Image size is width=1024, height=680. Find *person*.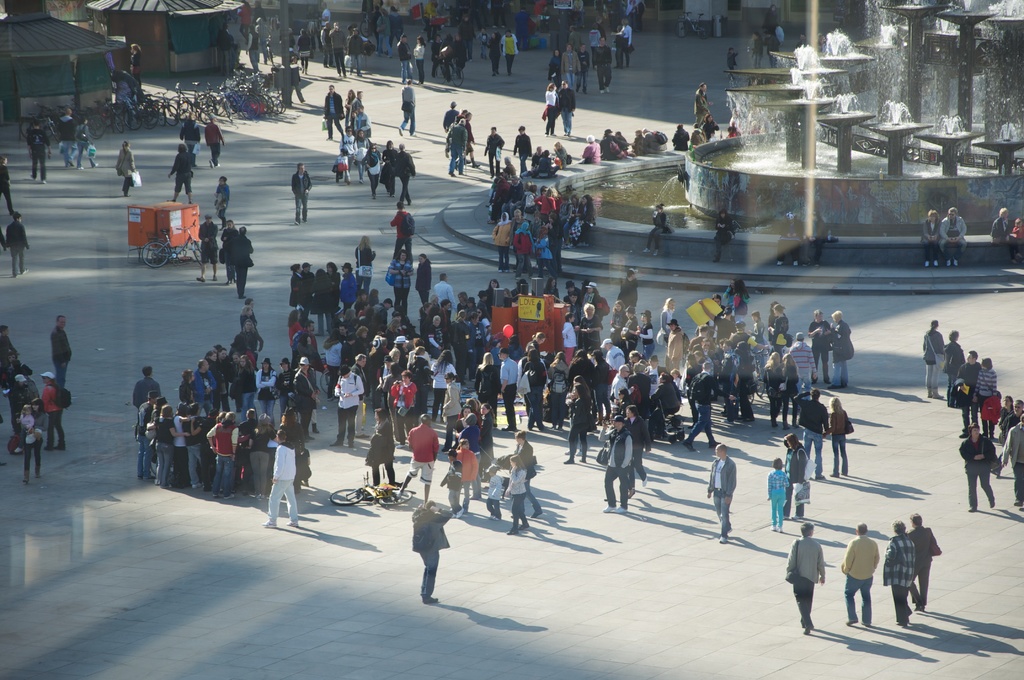
587 24 601 69.
